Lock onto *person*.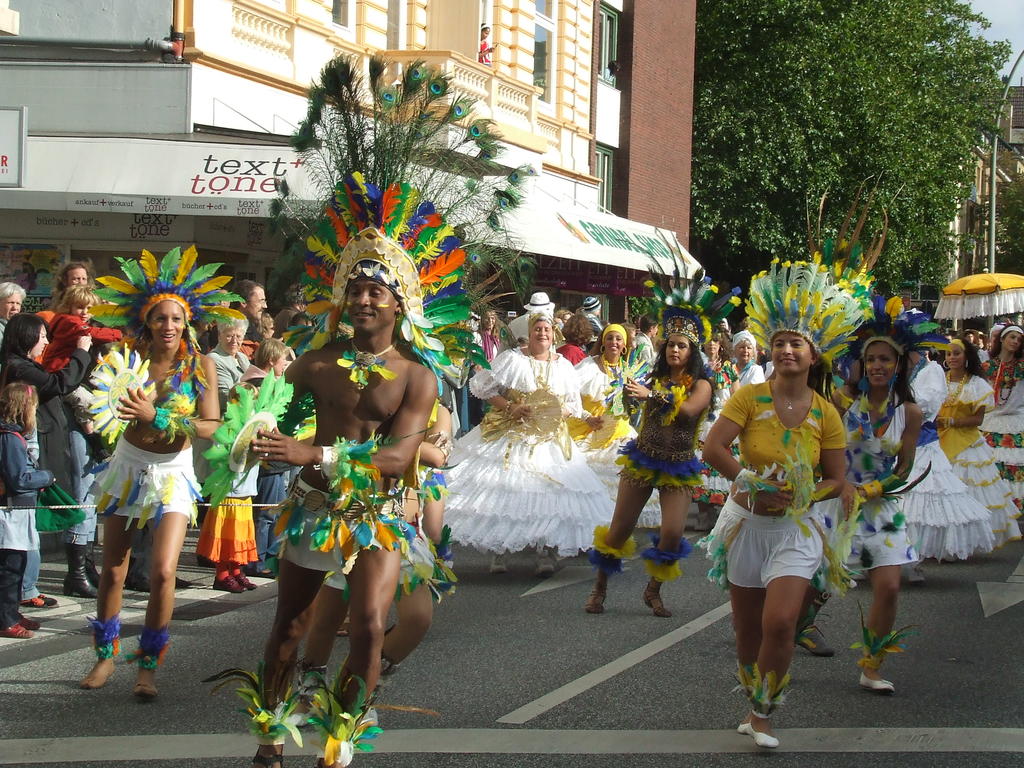
Locked: crop(250, 283, 436, 767).
